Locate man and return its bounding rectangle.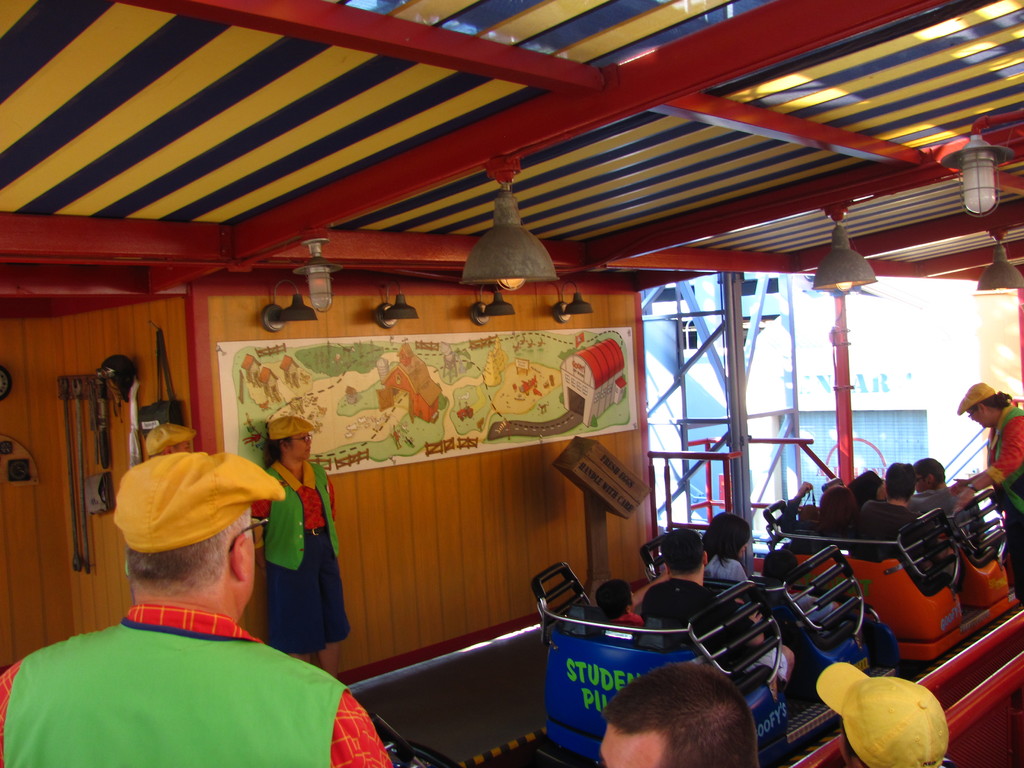
[left=912, top=460, right=959, bottom=512].
